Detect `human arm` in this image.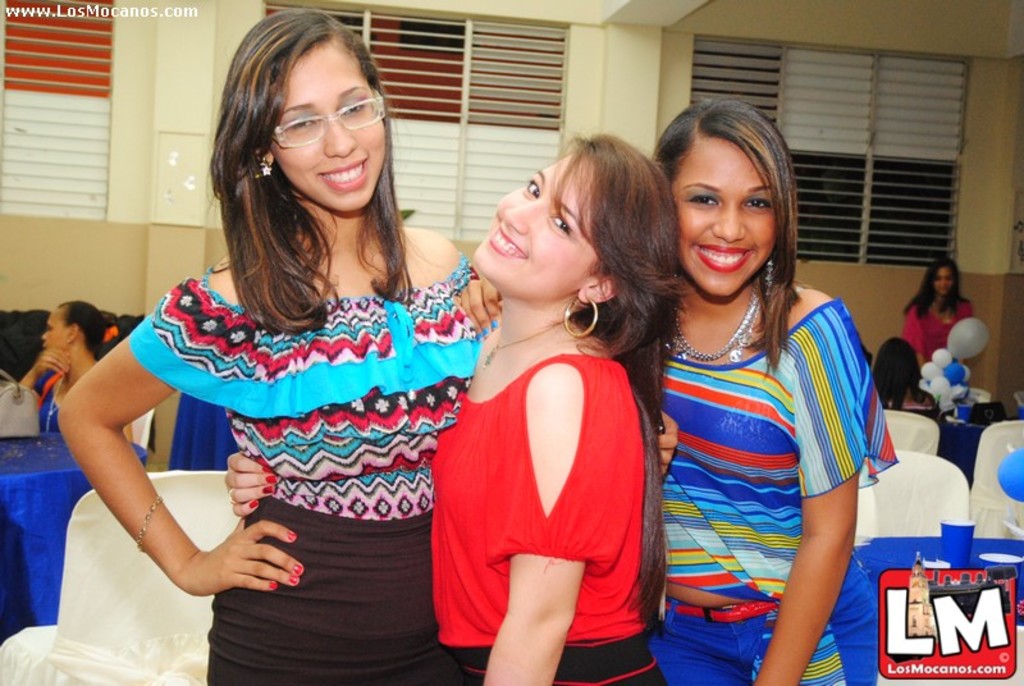
Detection: 749 299 882 682.
